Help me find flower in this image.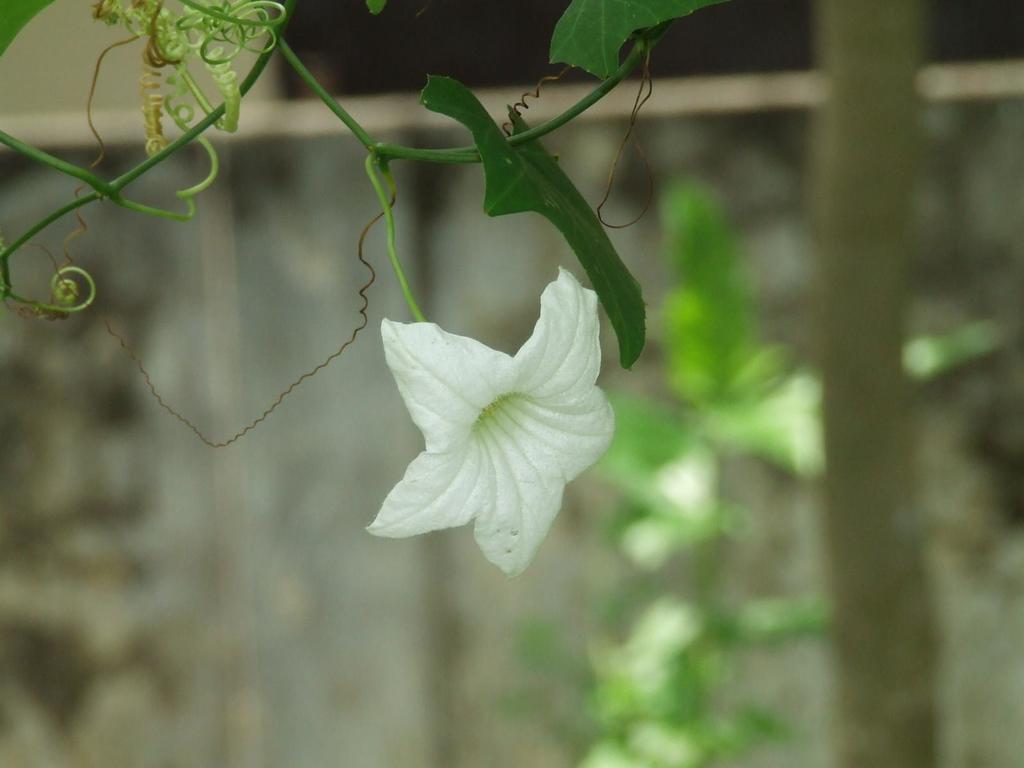
Found it: {"x1": 354, "y1": 252, "x2": 611, "y2": 577}.
